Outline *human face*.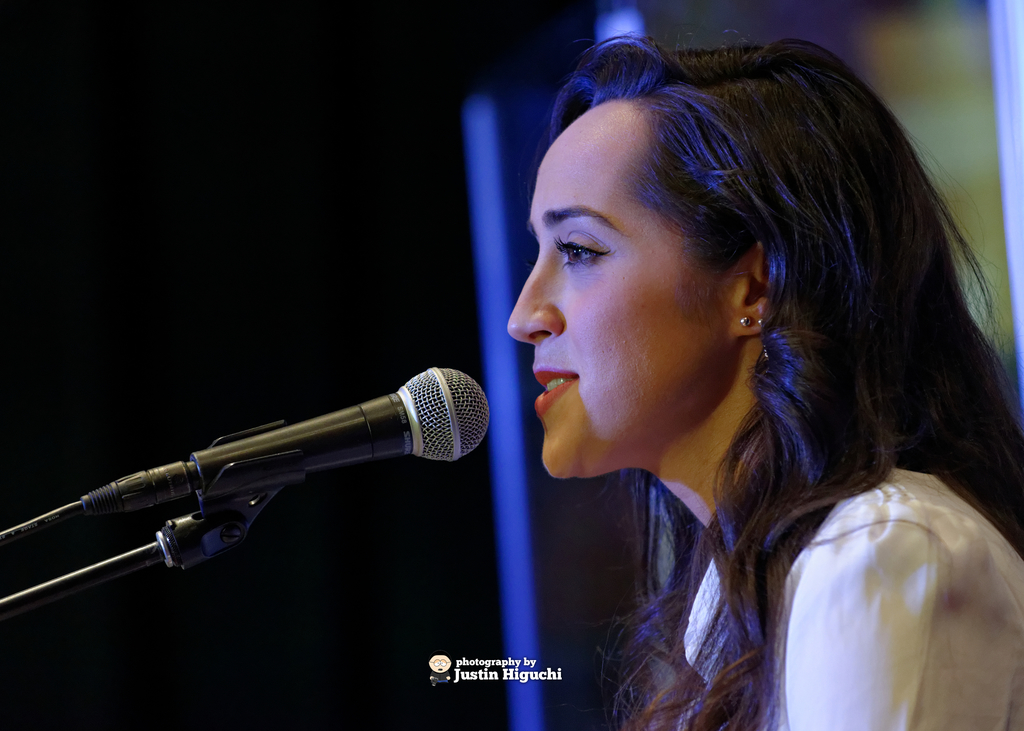
Outline: bbox=(507, 103, 728, 476).
